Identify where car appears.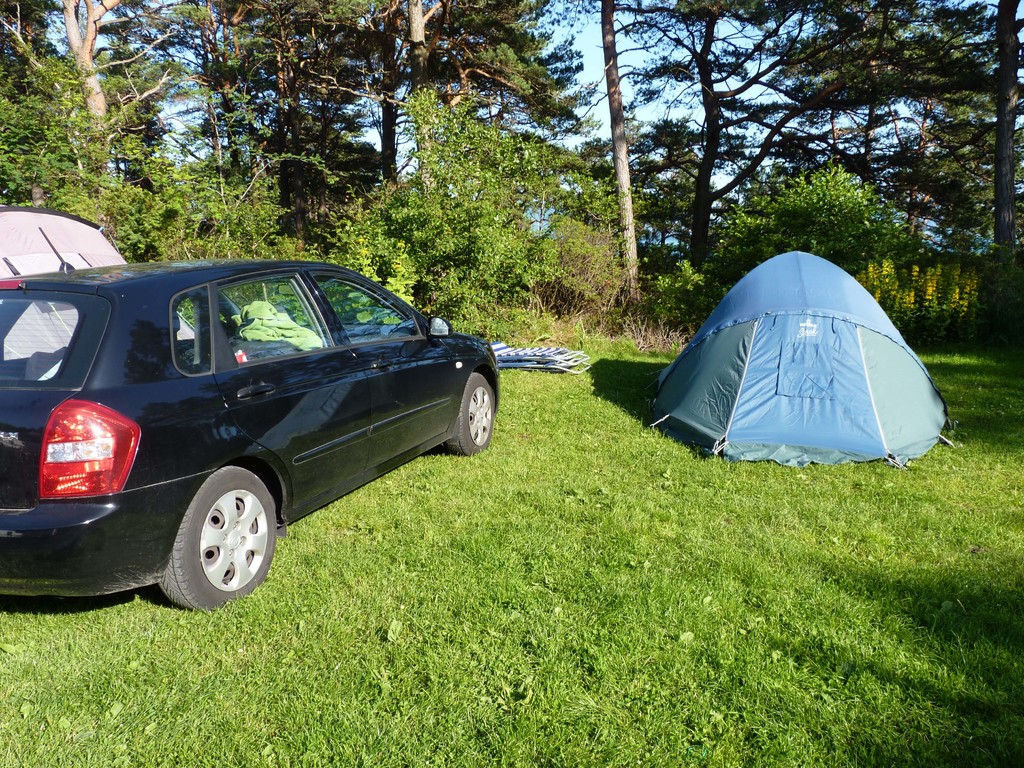
Appears at 14:245:491:610.
